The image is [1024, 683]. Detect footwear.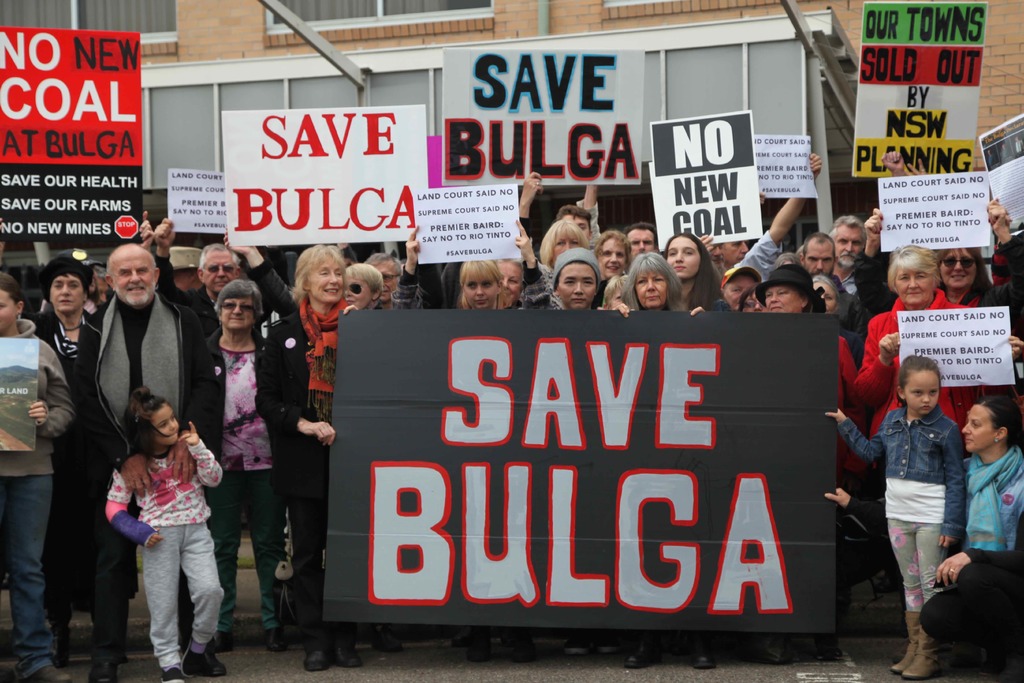
Detection: (left=494, top=639, right=539, bottom=662).
